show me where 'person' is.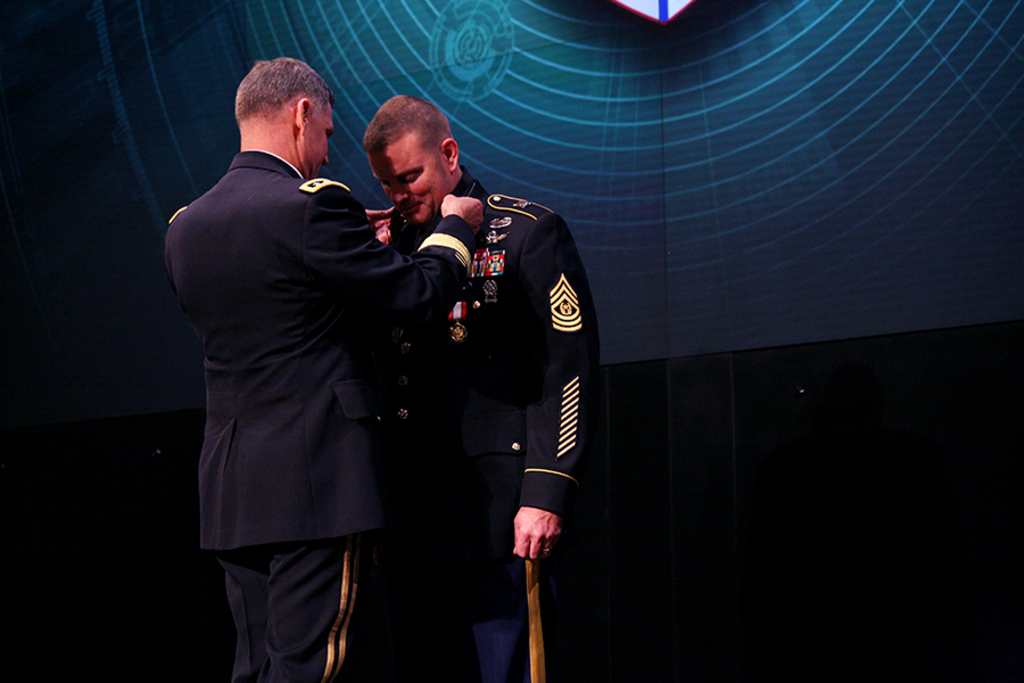
'person' is at [left=163, top=51, right=485, bottom=682].
